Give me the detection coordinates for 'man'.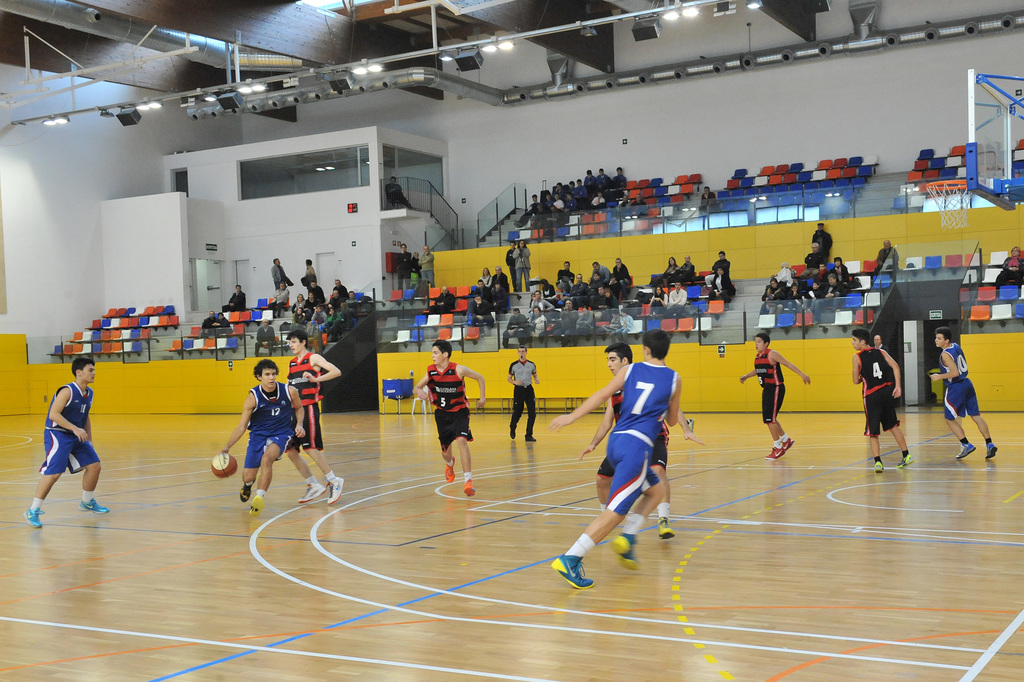
detection(598, 167, 614, 189).
